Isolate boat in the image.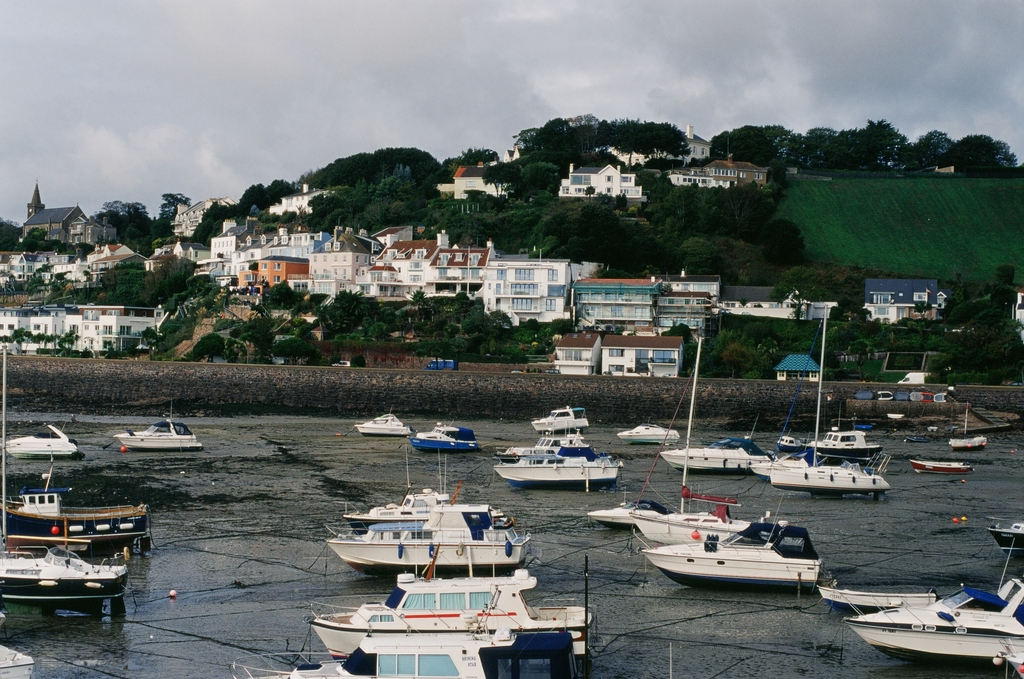
Isolated region: 303 574 594 649.
